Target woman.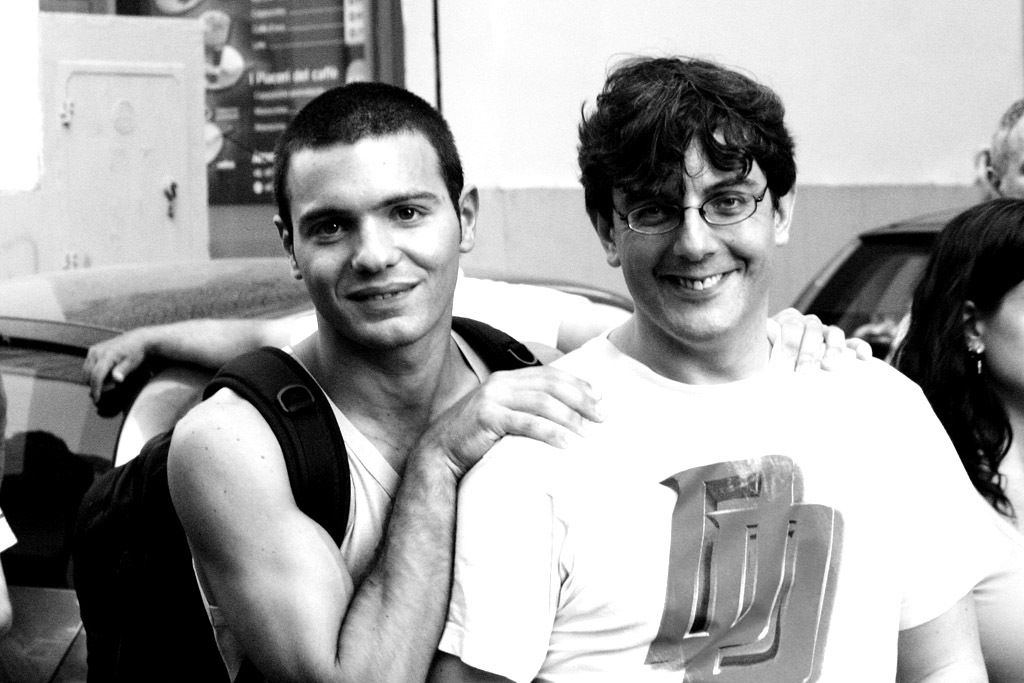
Target region: 858:159:1023:641.
